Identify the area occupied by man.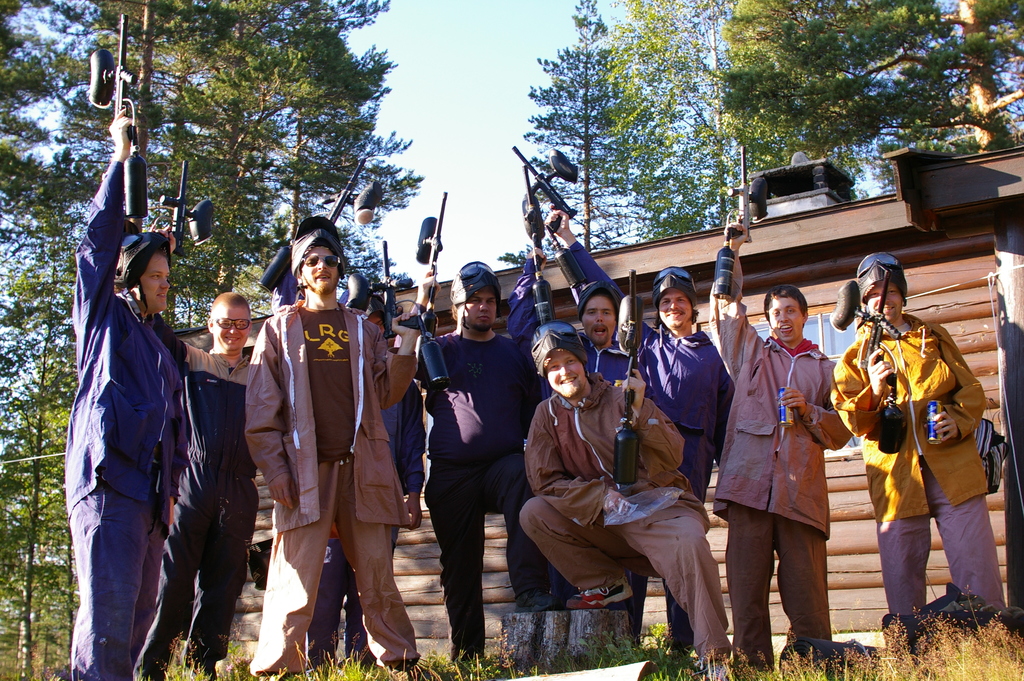
Area: rect(705, 238, 856, 680).
